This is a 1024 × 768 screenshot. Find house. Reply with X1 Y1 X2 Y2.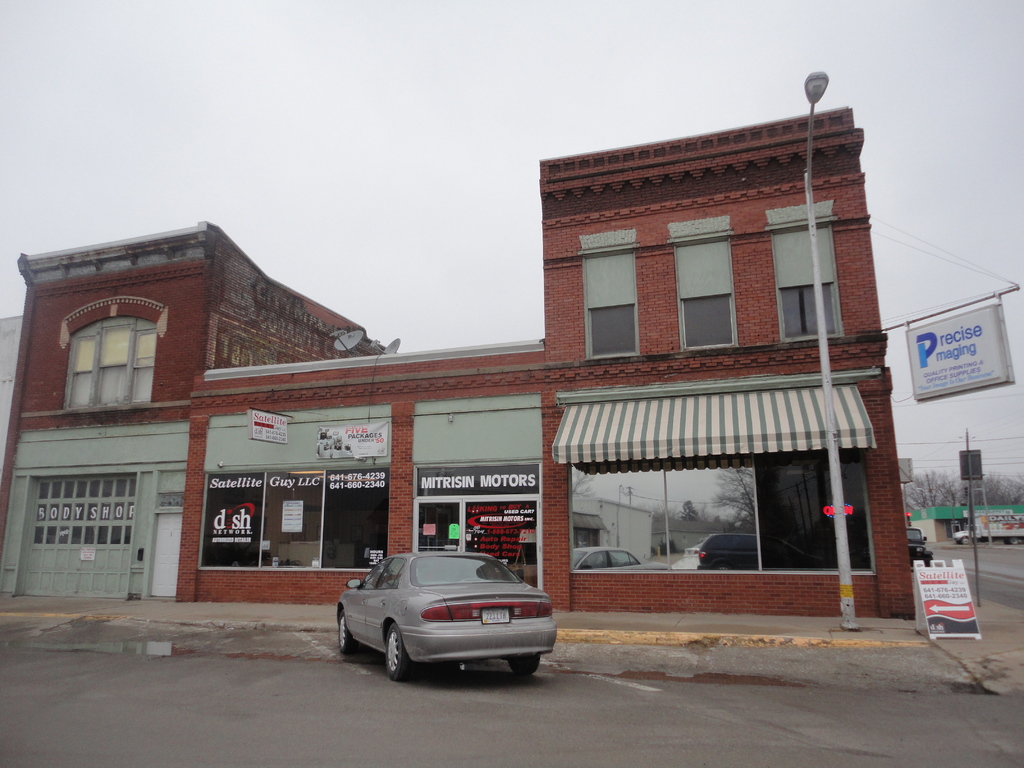
219 88 893 649.
